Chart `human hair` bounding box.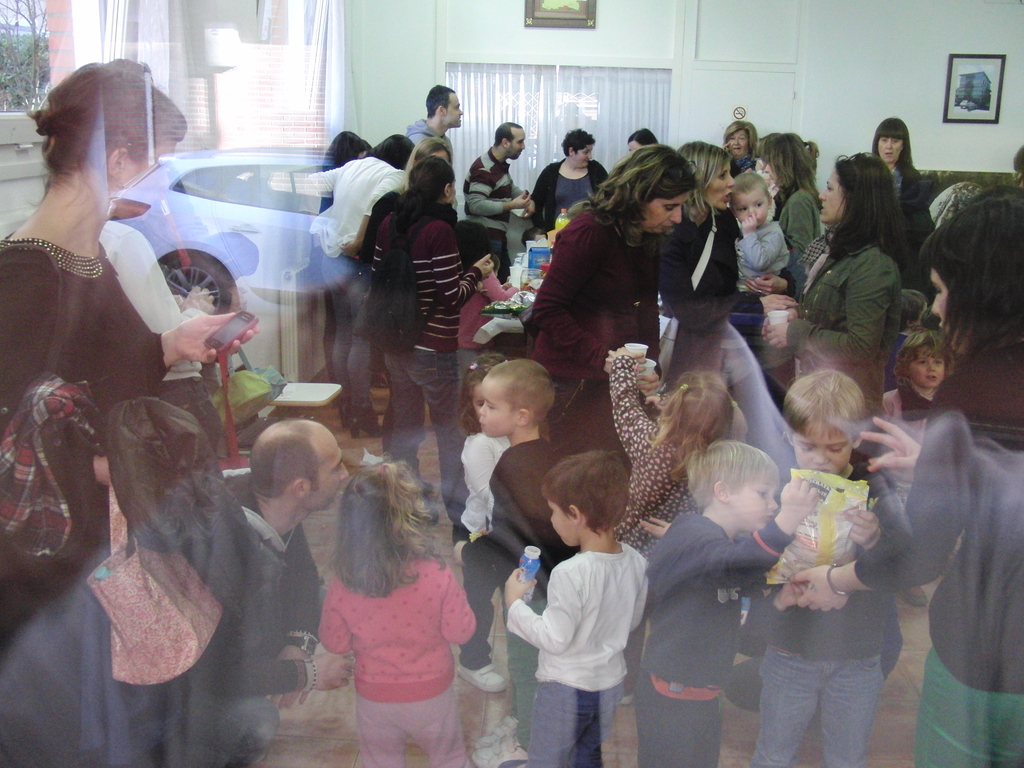
Charted: <bbox>465, 352, 504, 434</bbox>.
